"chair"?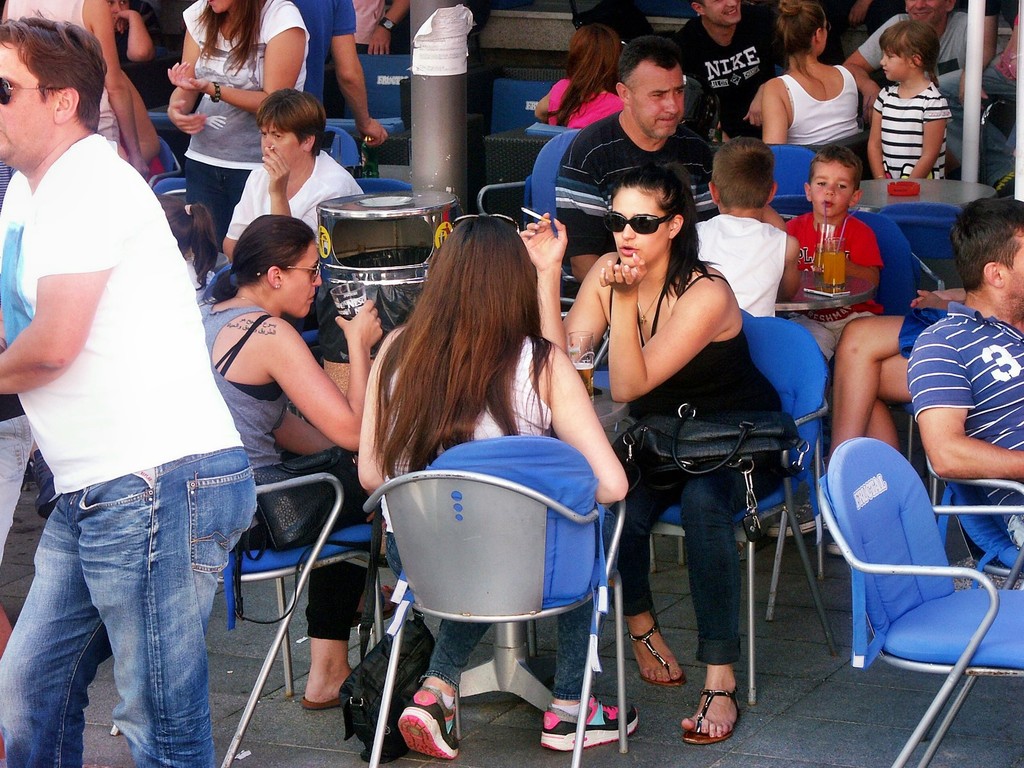
region(587, 310, 830, 701)
